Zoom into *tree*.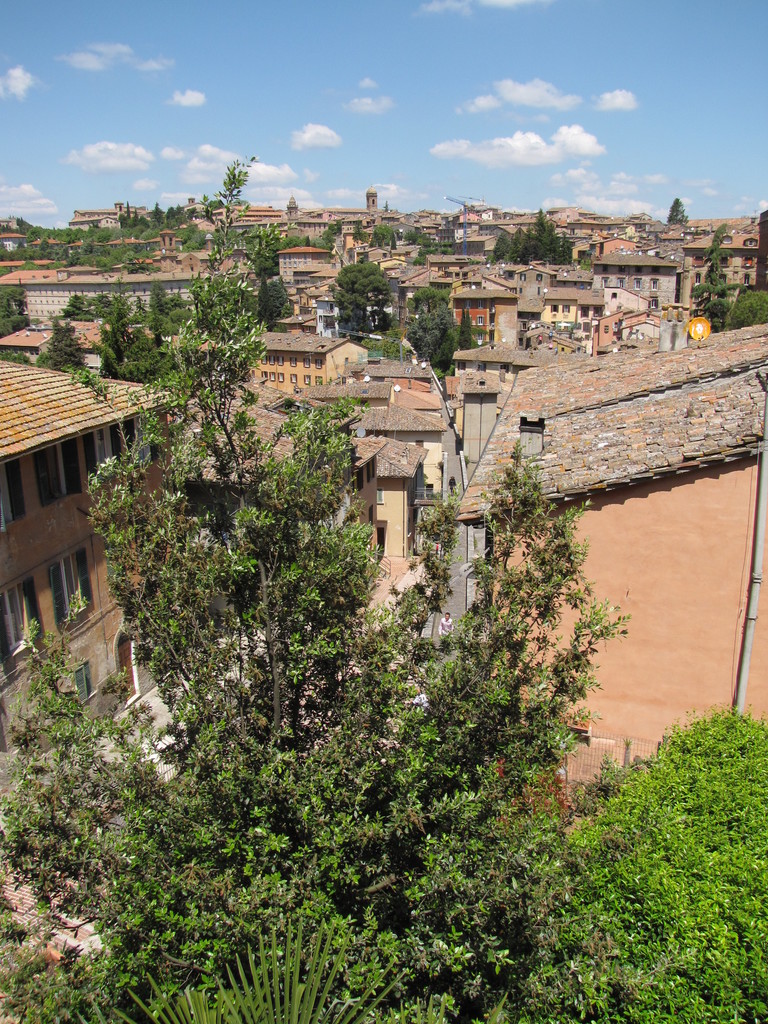
Zoom target: [x1=688, y1=226, x2=730, y2=328].
